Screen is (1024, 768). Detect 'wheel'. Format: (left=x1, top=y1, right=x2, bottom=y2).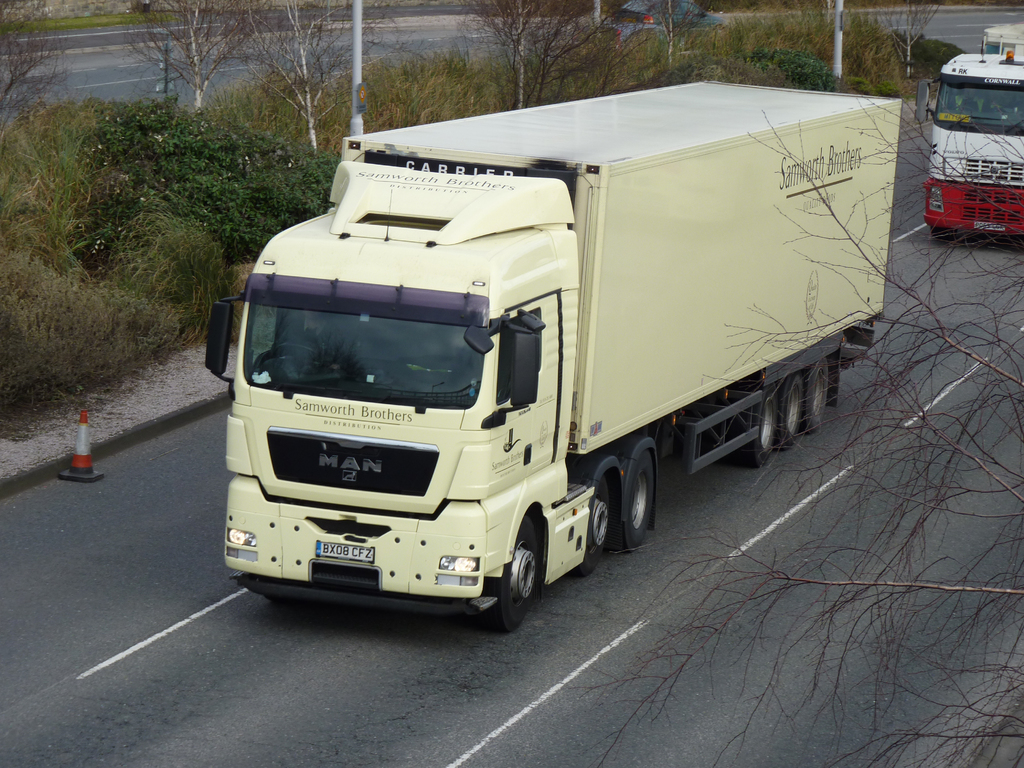
(left=484, top=520, right=548, bottom=627).
